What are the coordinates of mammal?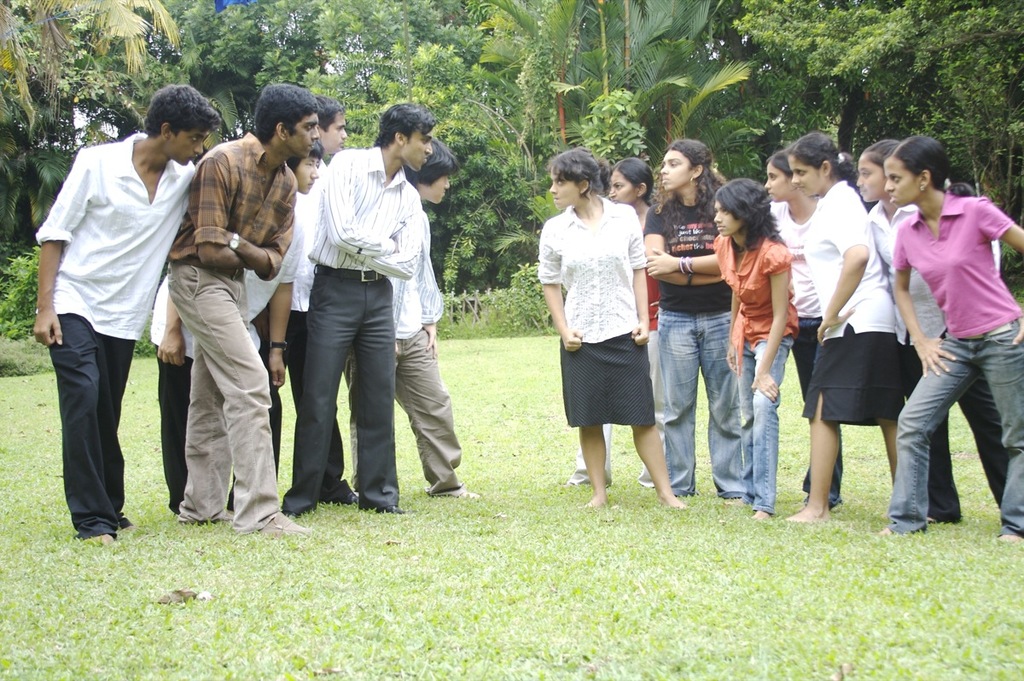
region(340, 136, 487, 499).
